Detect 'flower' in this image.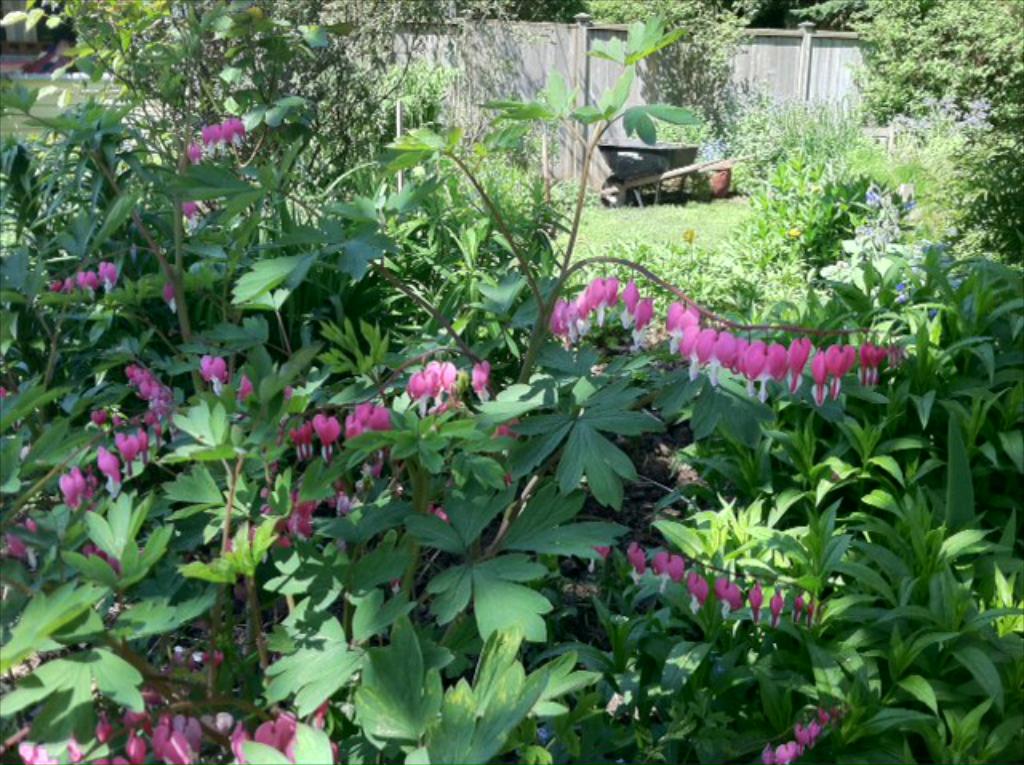
Detection: left=709, top=570, right=739, bottom=618.
